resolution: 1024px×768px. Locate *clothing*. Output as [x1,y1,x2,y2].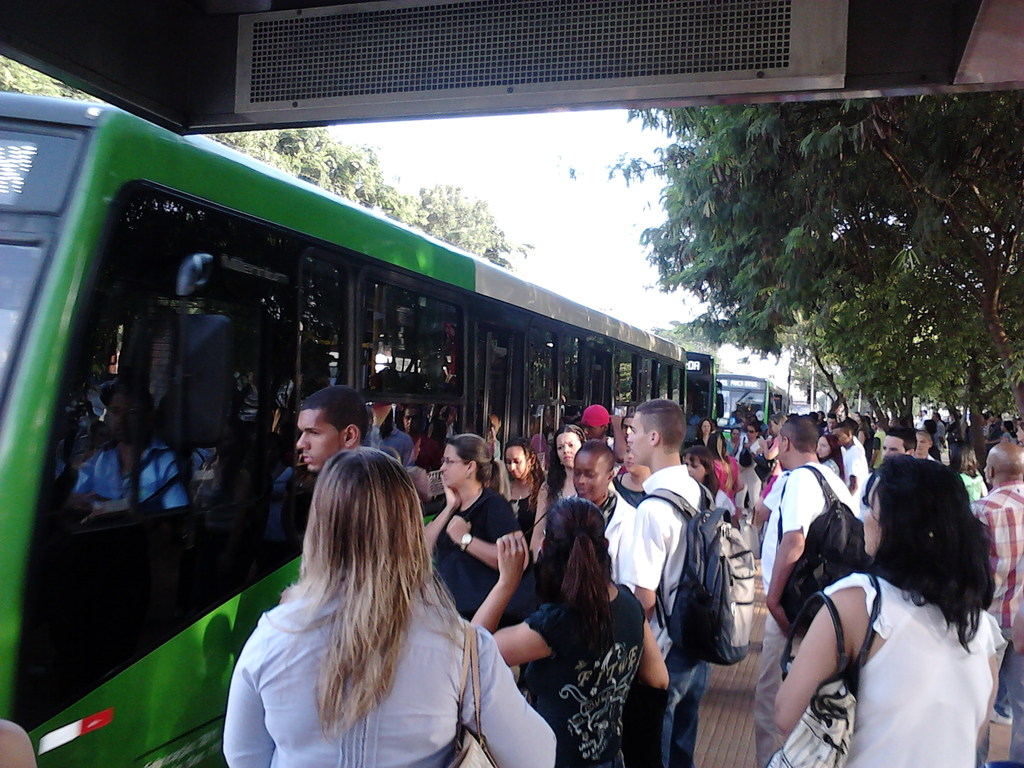
[739,435,766,461].
